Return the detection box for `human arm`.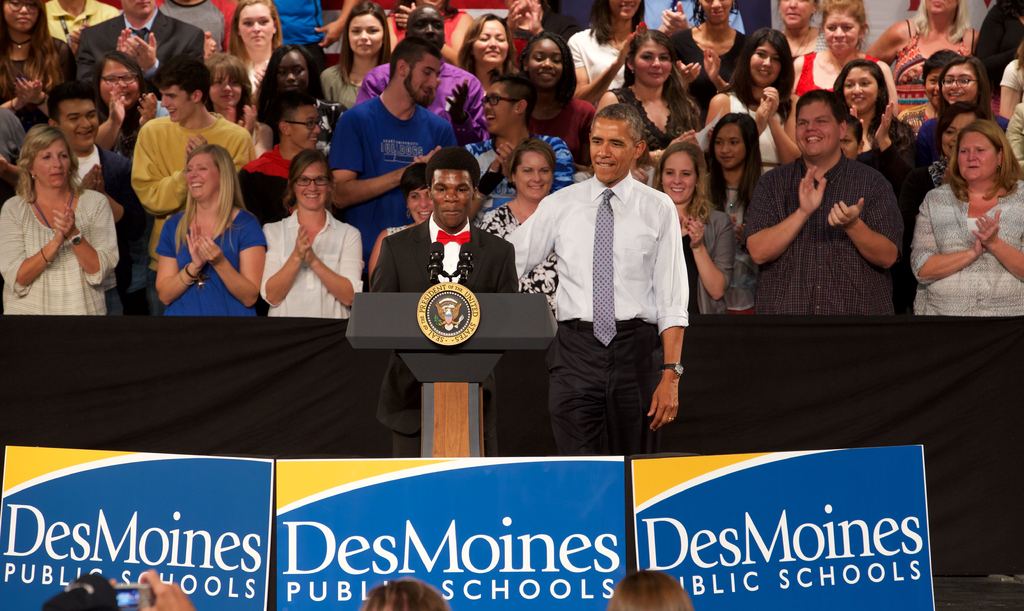
708, 85, 769, 132.
